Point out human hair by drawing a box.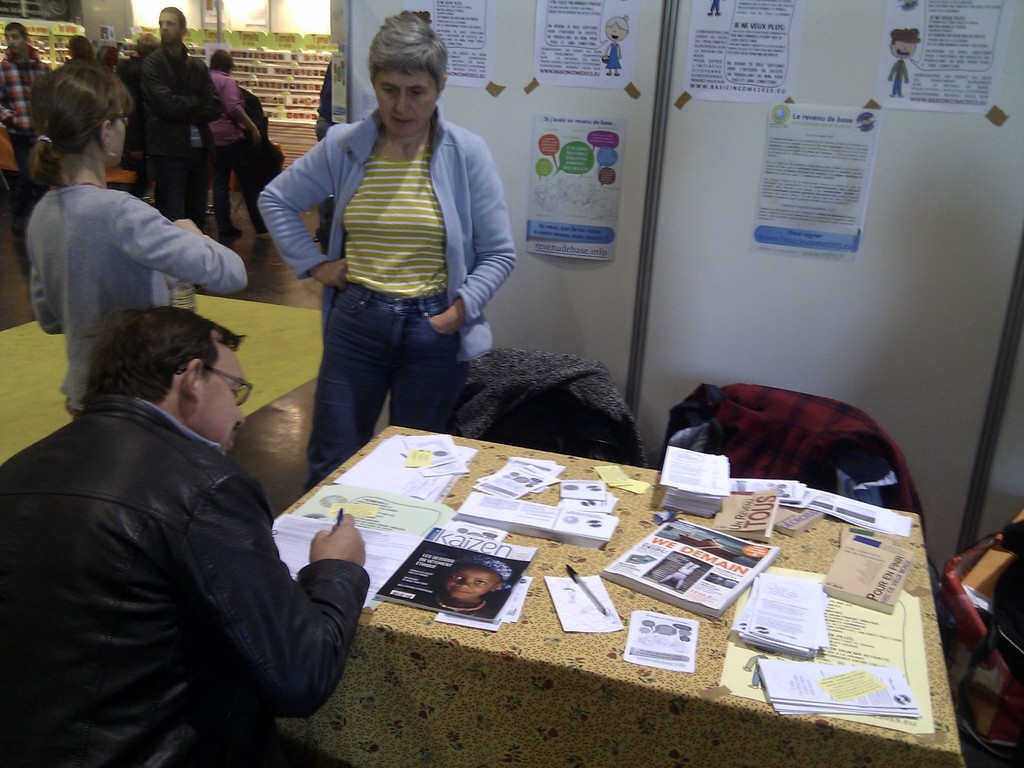
(449,557,504,584).
